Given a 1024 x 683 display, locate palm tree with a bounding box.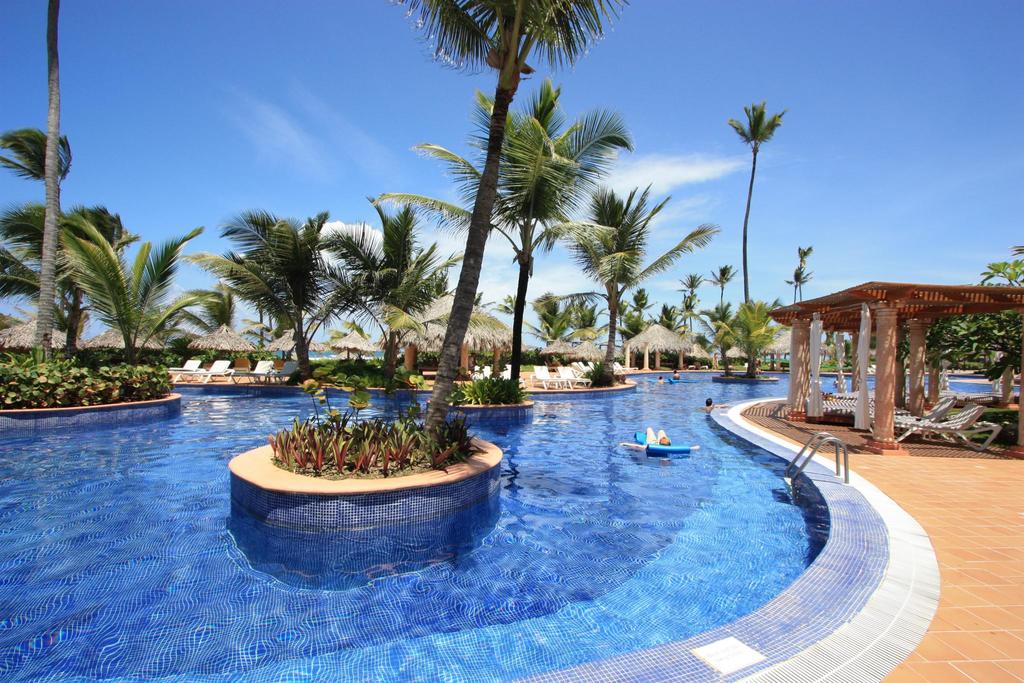
Located: (335, 217, 422, 374).
